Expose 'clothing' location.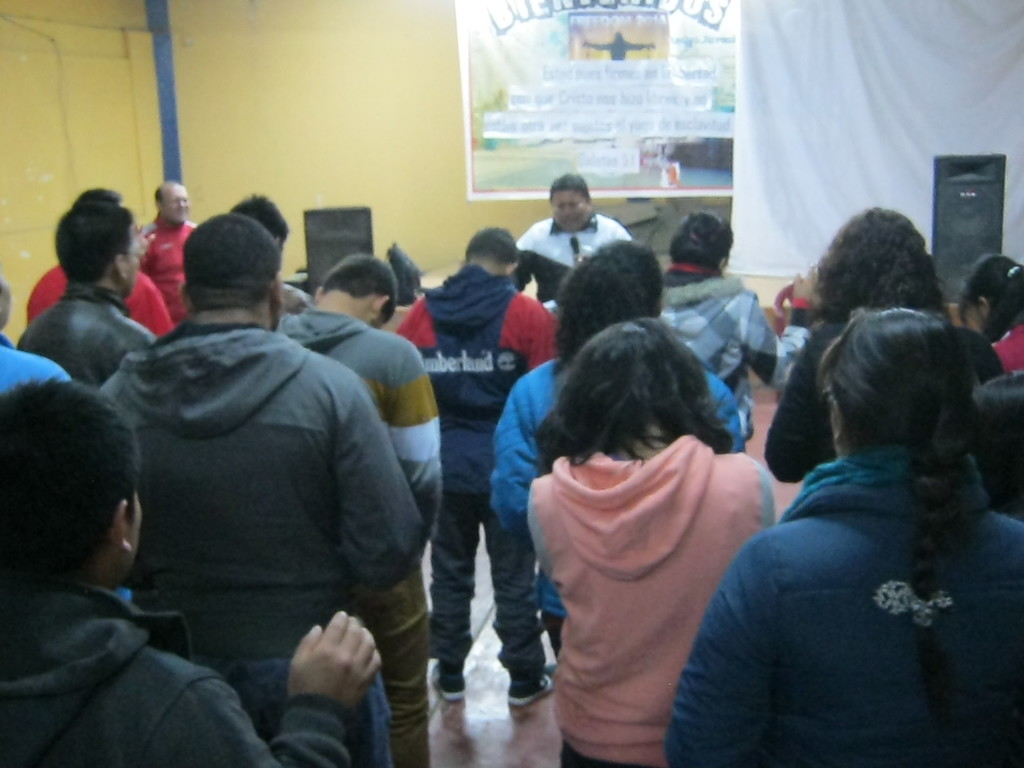
Exposed at 692/353/1011/766.
